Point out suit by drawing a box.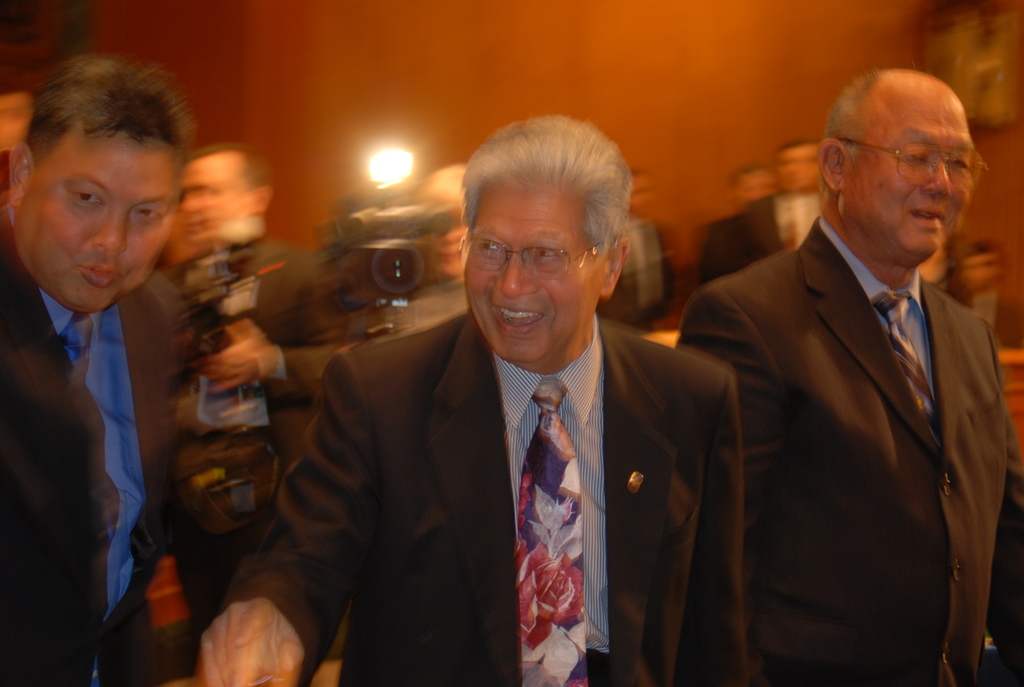
{"x1": 675, "y1": 212, "x2": 1023, "y2": 686}.
